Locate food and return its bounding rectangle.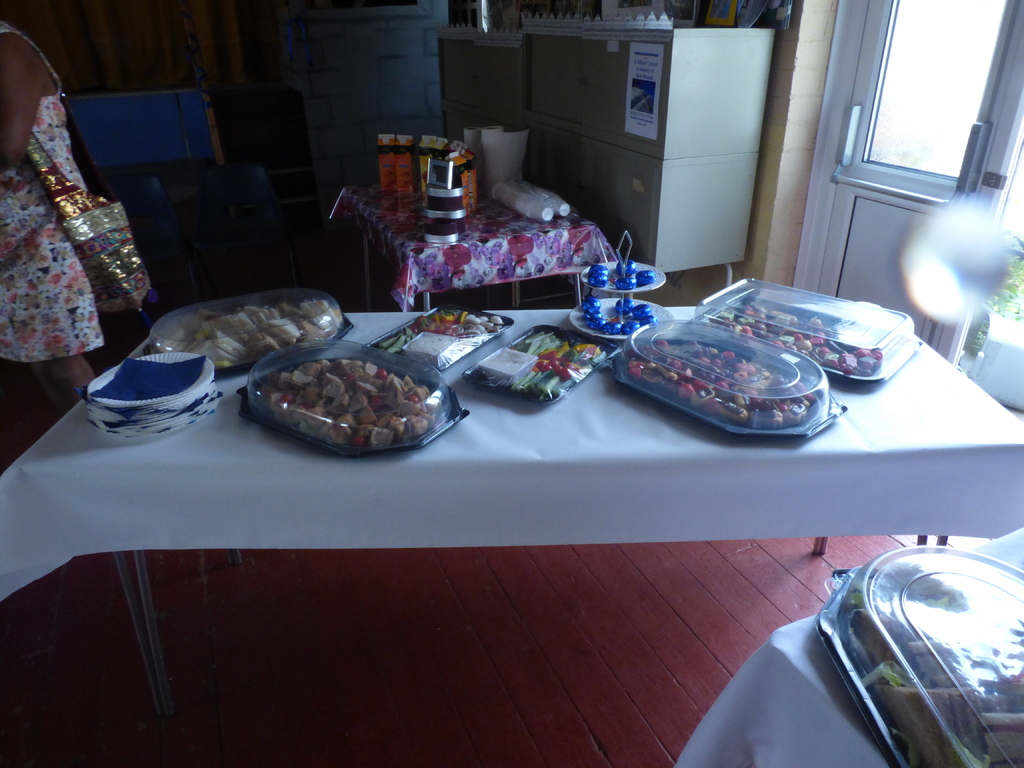
(708, 306, 889, 379).
